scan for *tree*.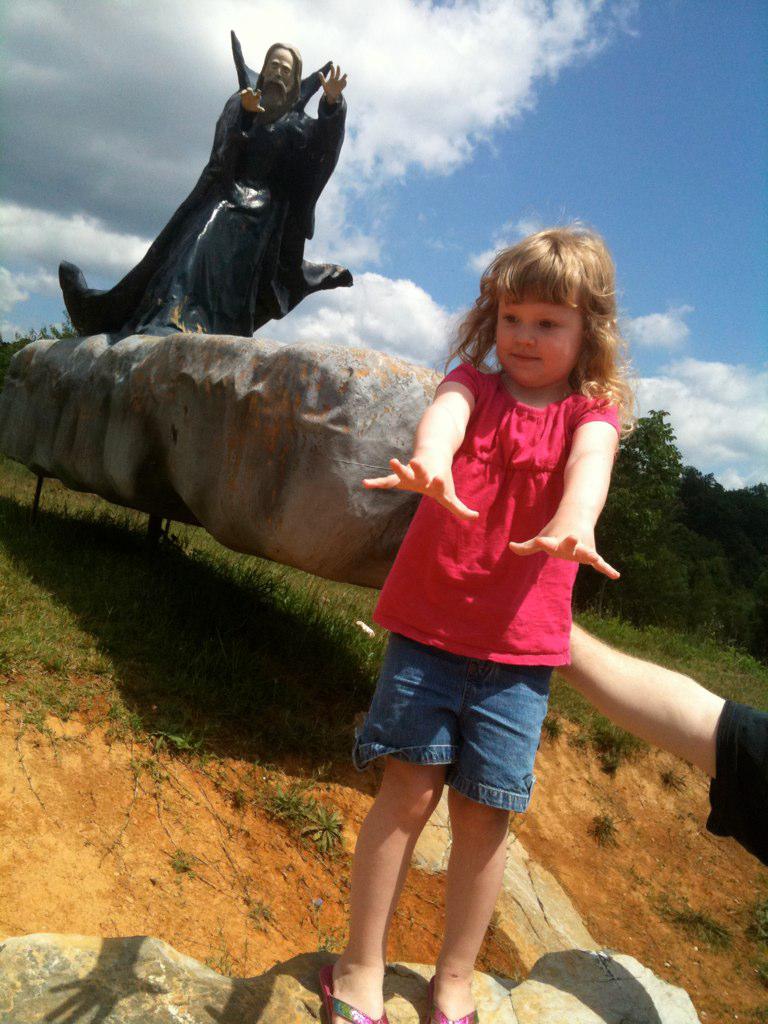
Scan result: <box>597,409,684,607</box>.
